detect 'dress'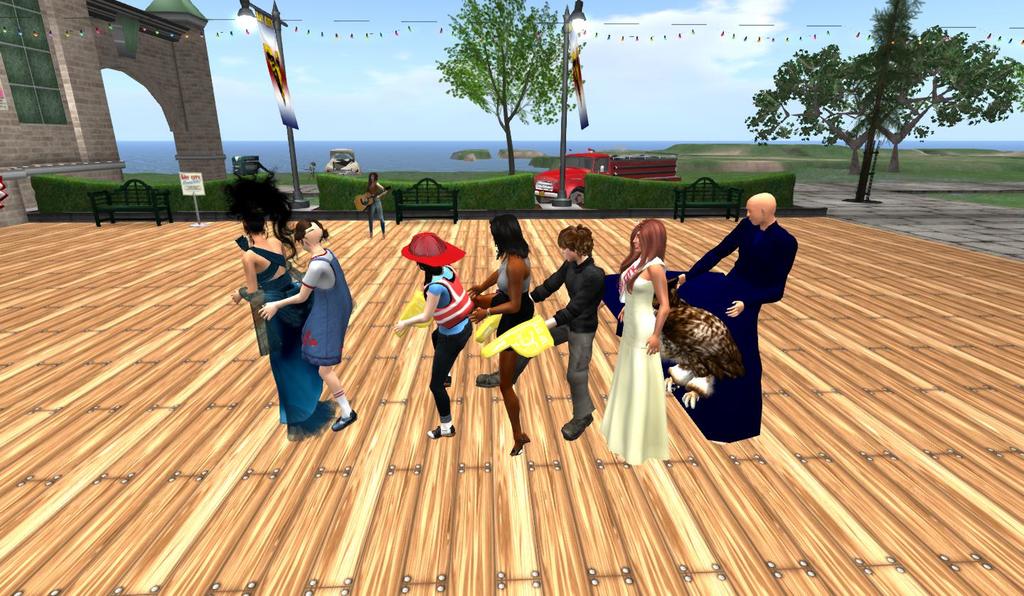
box(243, 248, 335, 445)
